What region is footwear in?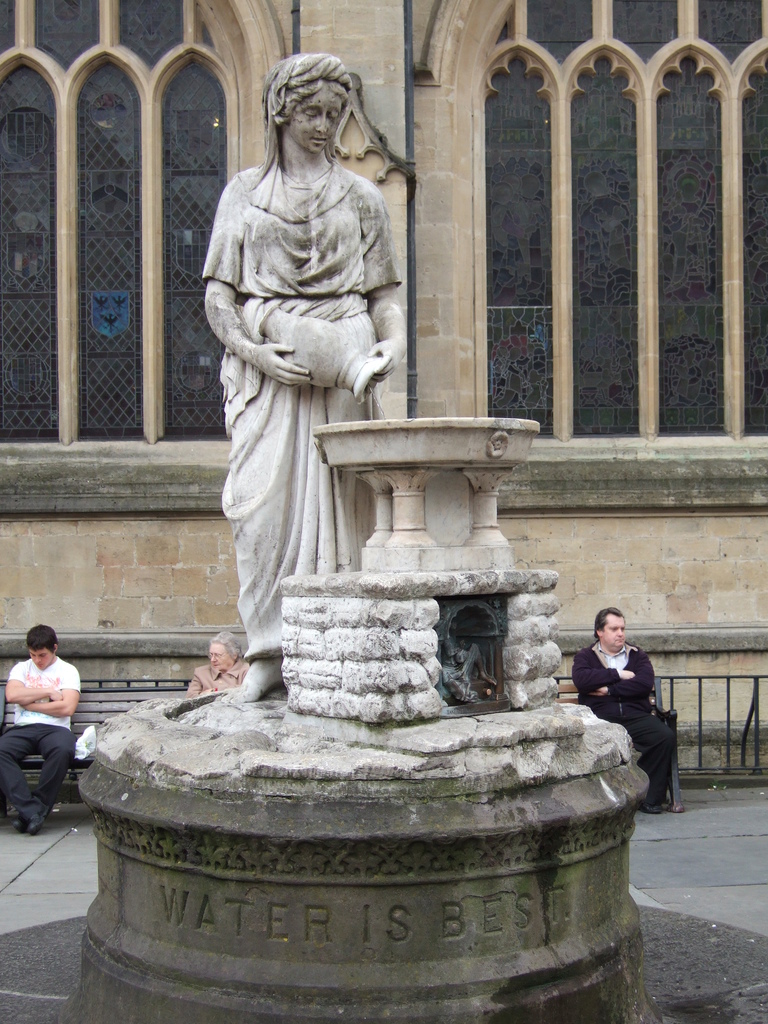
Rect(30, 810, 56, 833).
